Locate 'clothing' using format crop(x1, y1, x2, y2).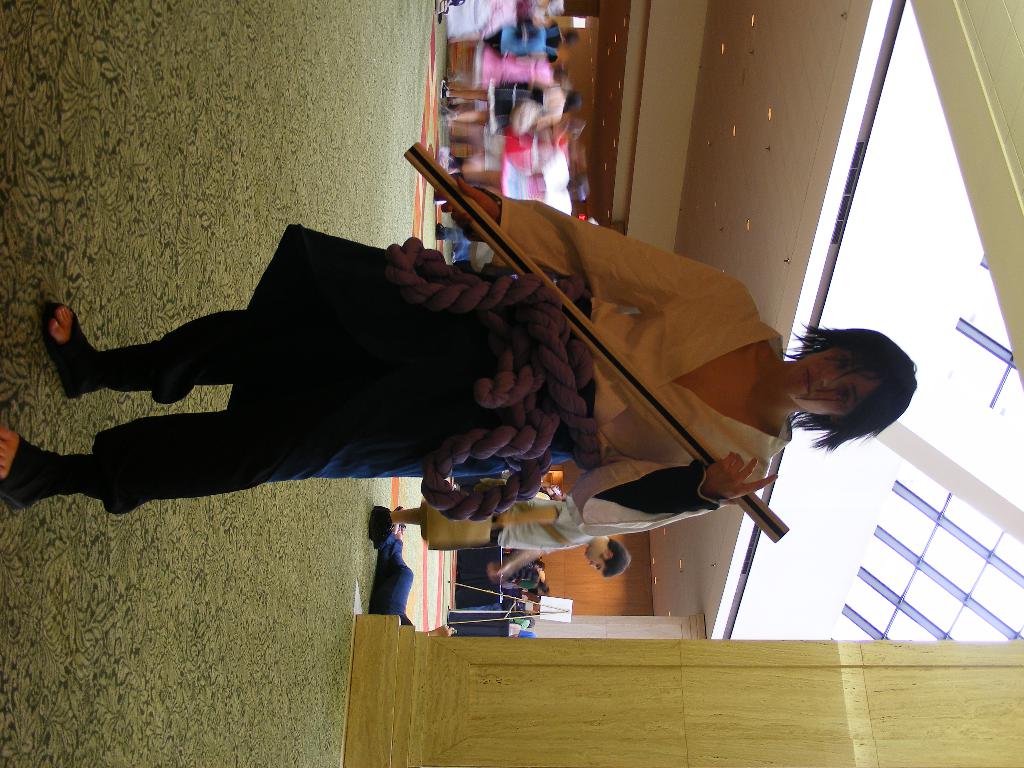
crop(465, 125, 563, 163).
